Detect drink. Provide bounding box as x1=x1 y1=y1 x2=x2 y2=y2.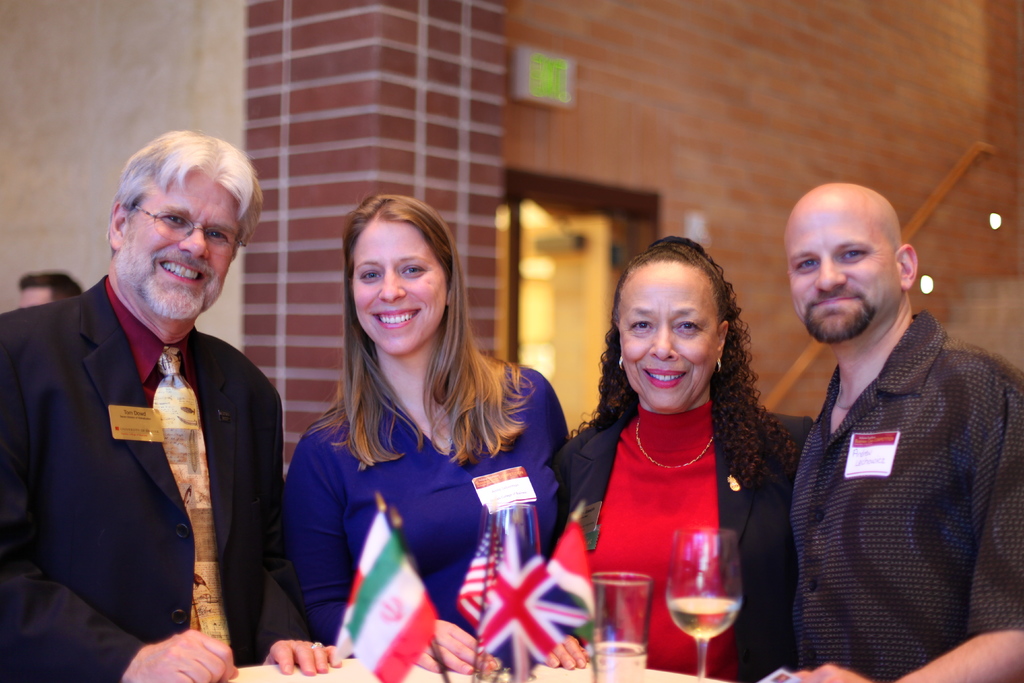
x1=592 y1=570 x2=671 y2=661.
